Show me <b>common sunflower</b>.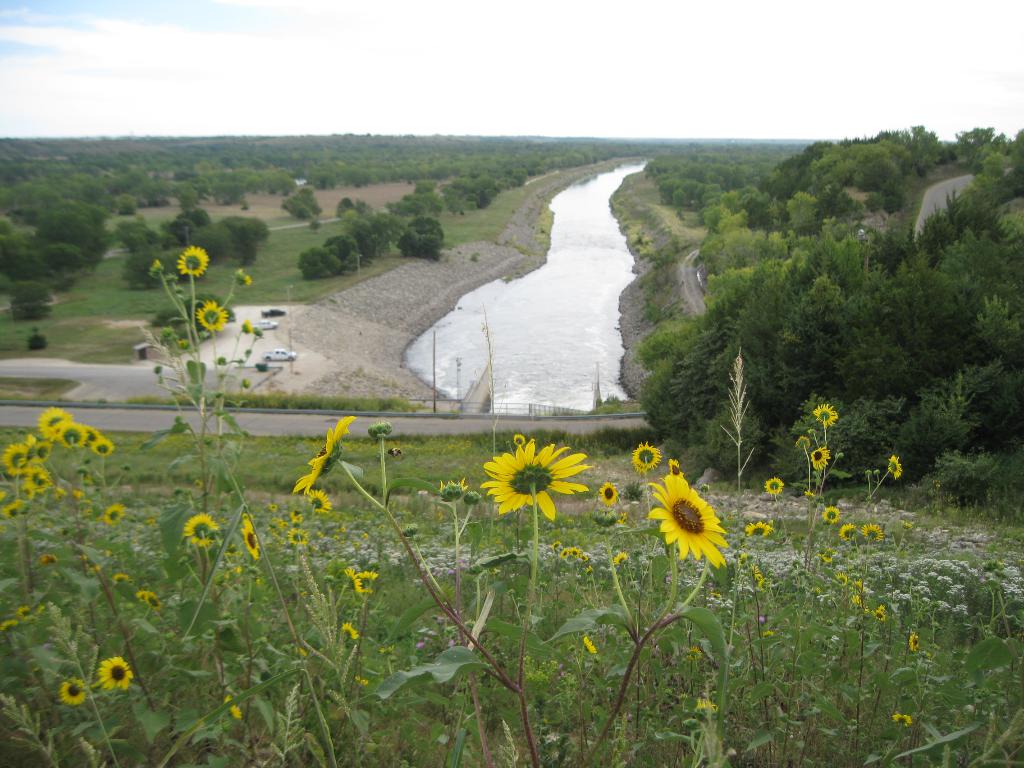
<b>common sunflower</b> is here: BBox(733, 523, 769, 538).
